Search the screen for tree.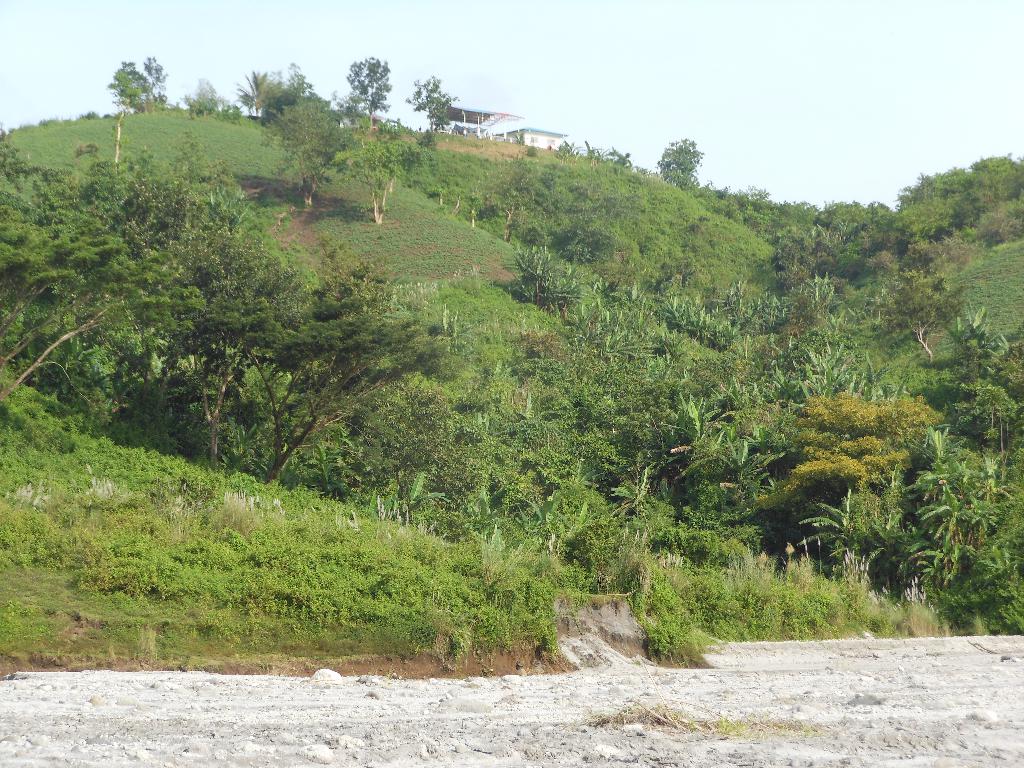
Found at [185, 71, 237, 115].
